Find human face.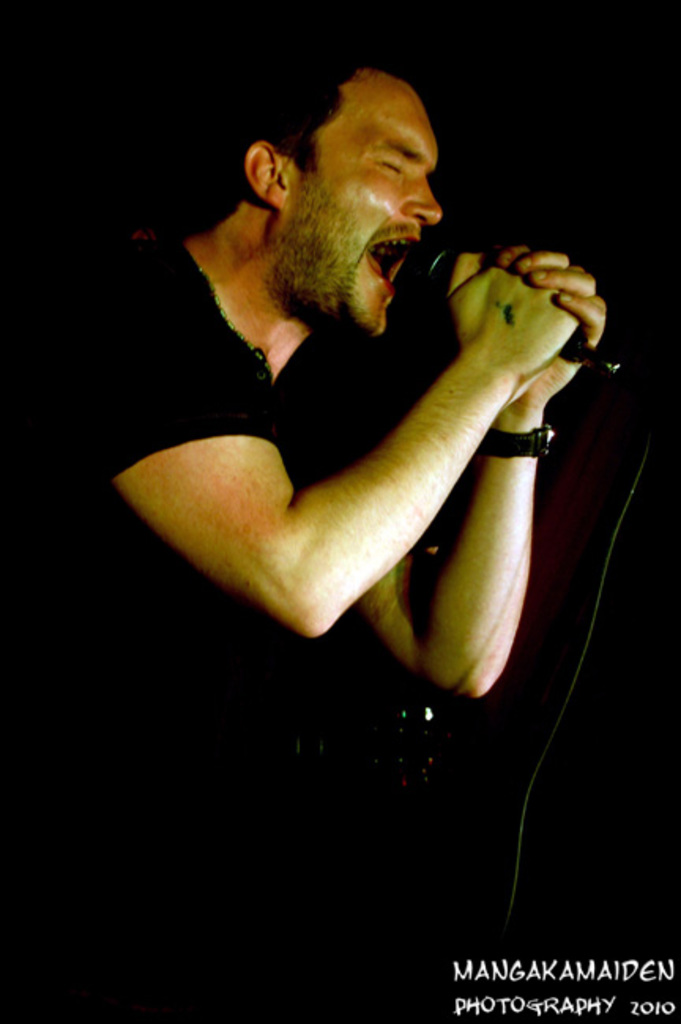
detection(285, 85, 440, 337).
